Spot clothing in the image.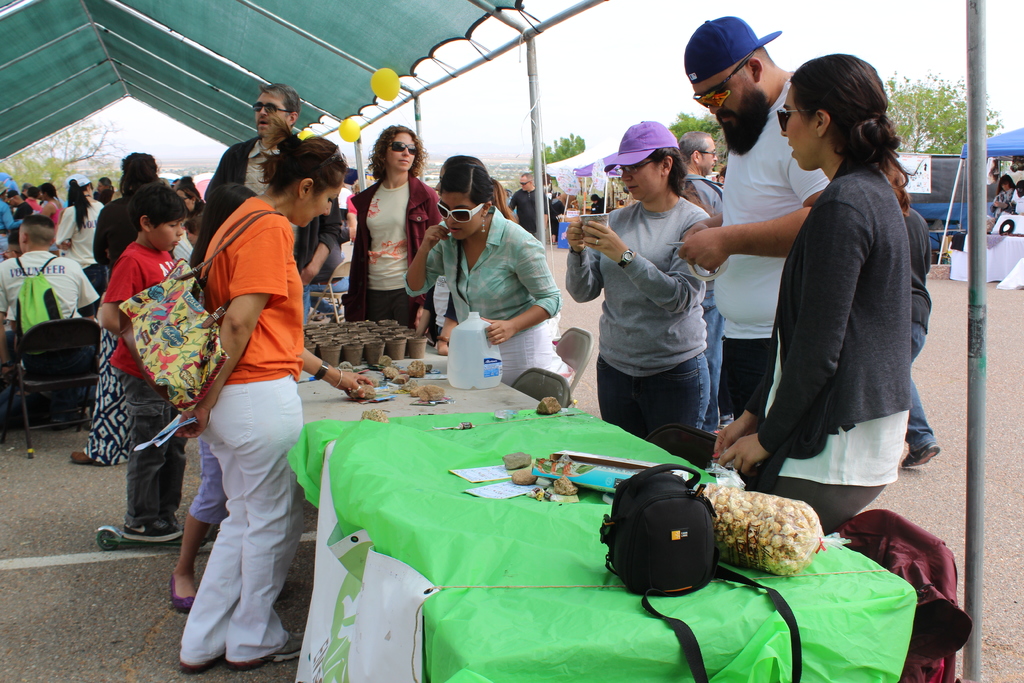
clothing found at <region>0, 253, 105, 356</region>.
